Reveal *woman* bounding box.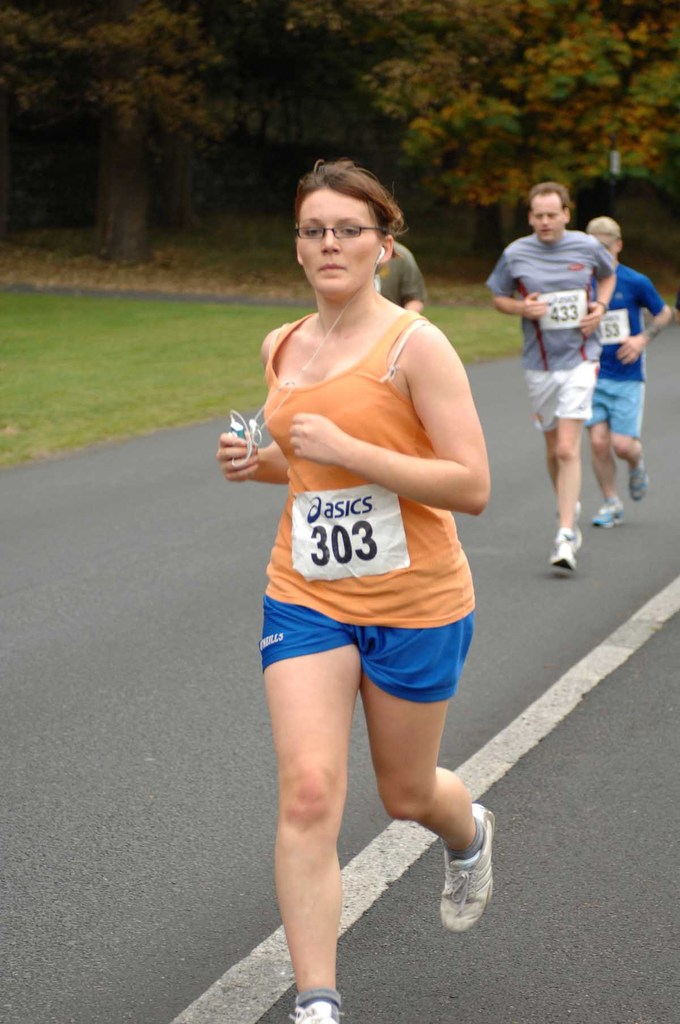
Revealed: <box>230,151,499,1021</box>.
